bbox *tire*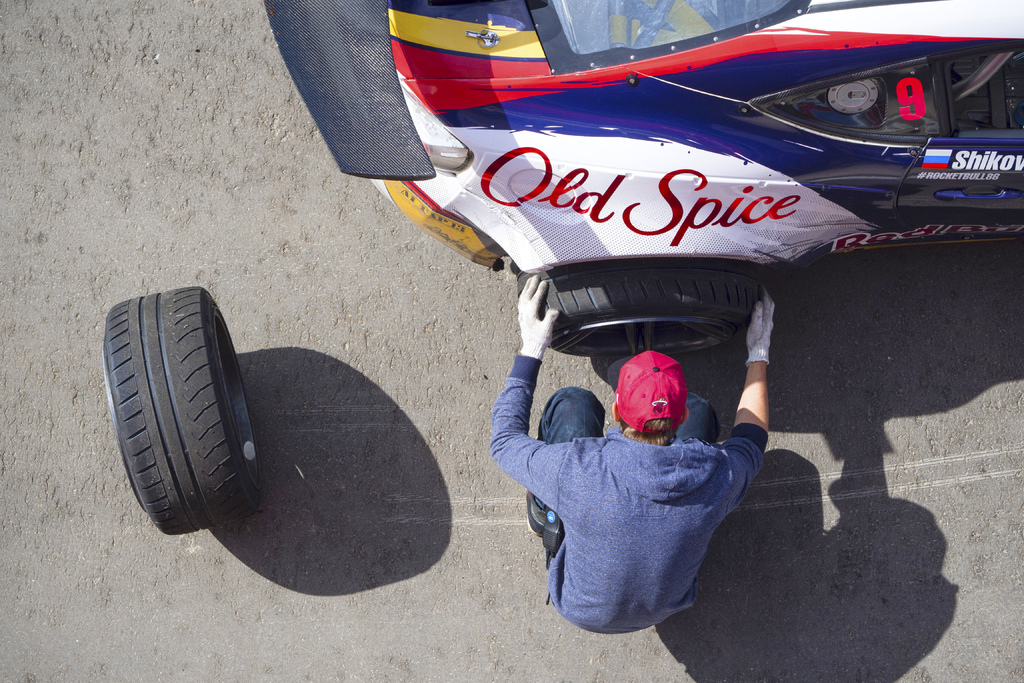
region(101, 295, 262, 543)
